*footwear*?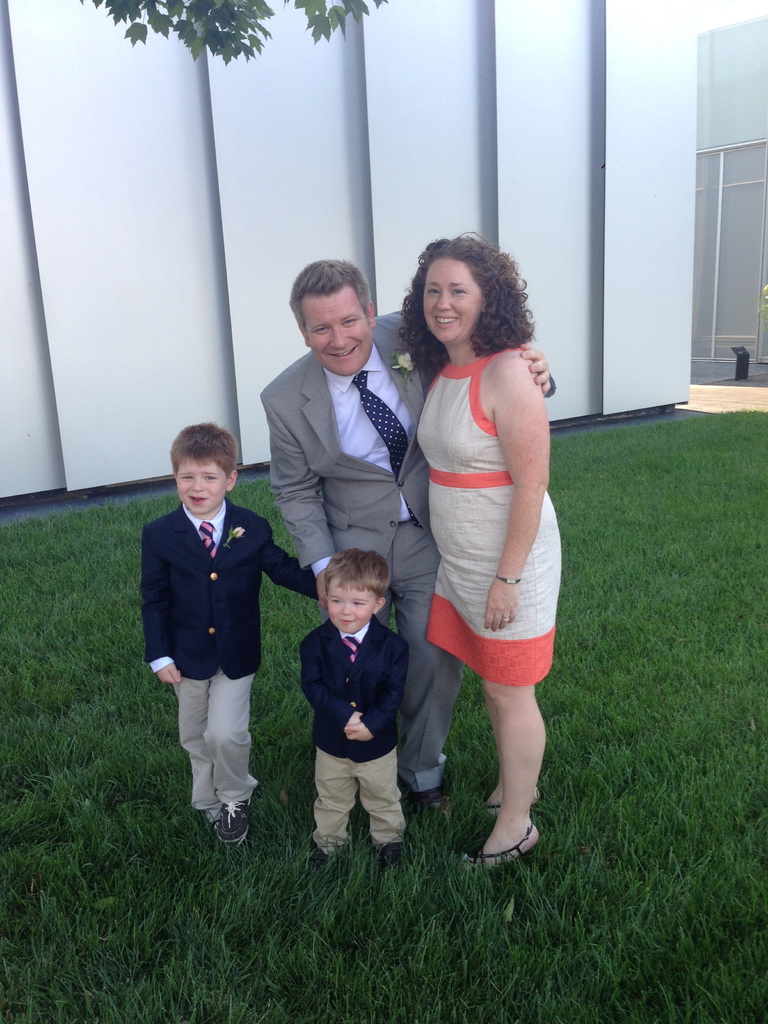
select_region(383, 831, 415, 872)
